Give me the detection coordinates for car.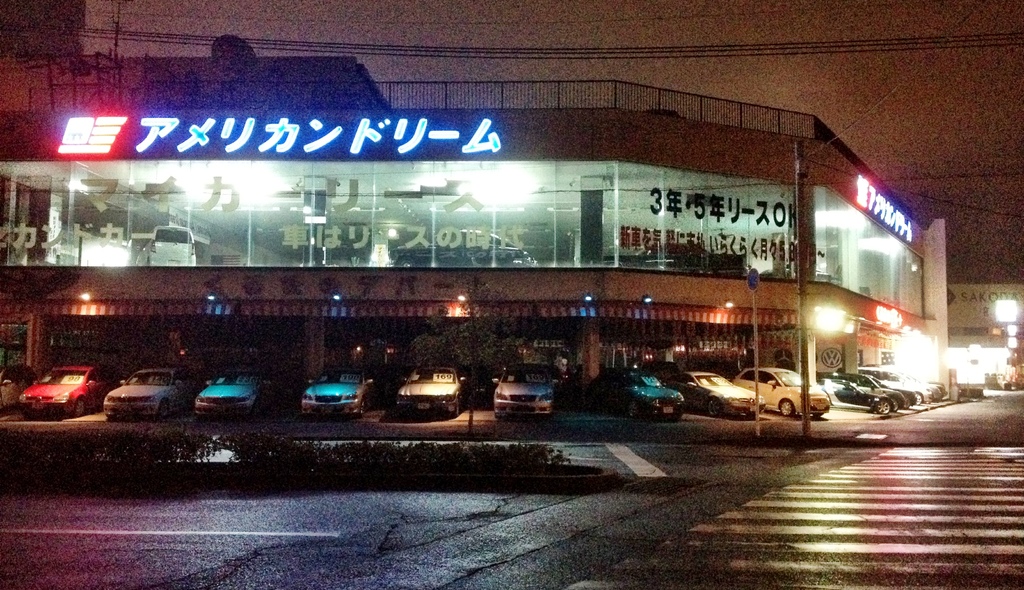
[left=905, top=373, right=943, bottom=399].
